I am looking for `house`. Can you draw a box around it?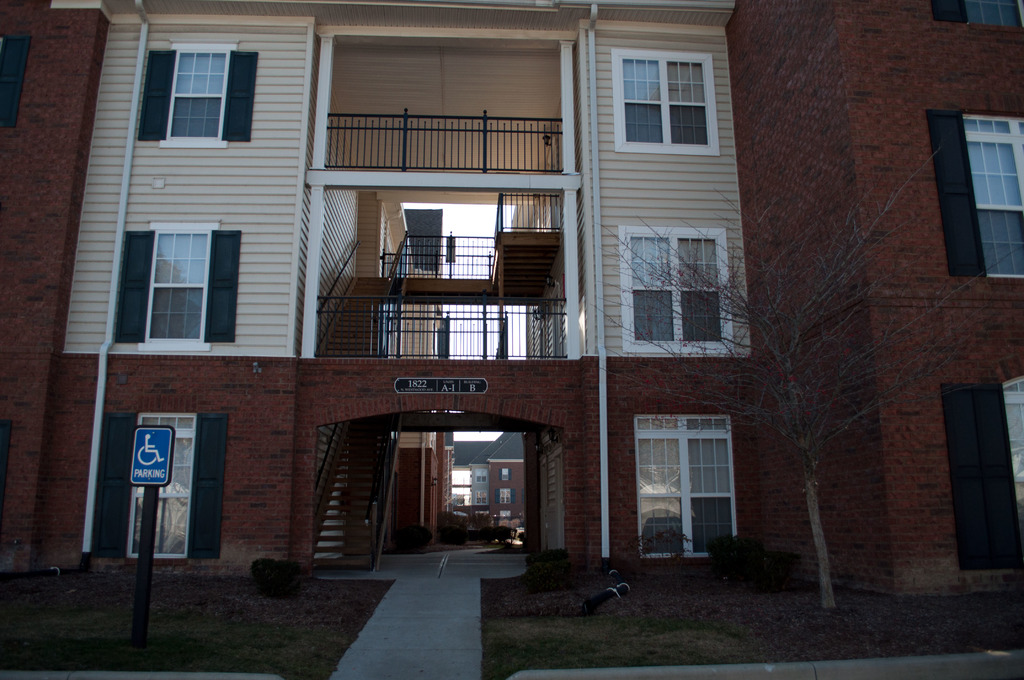
Sure, the bounding box is 0:6:1020:599.
